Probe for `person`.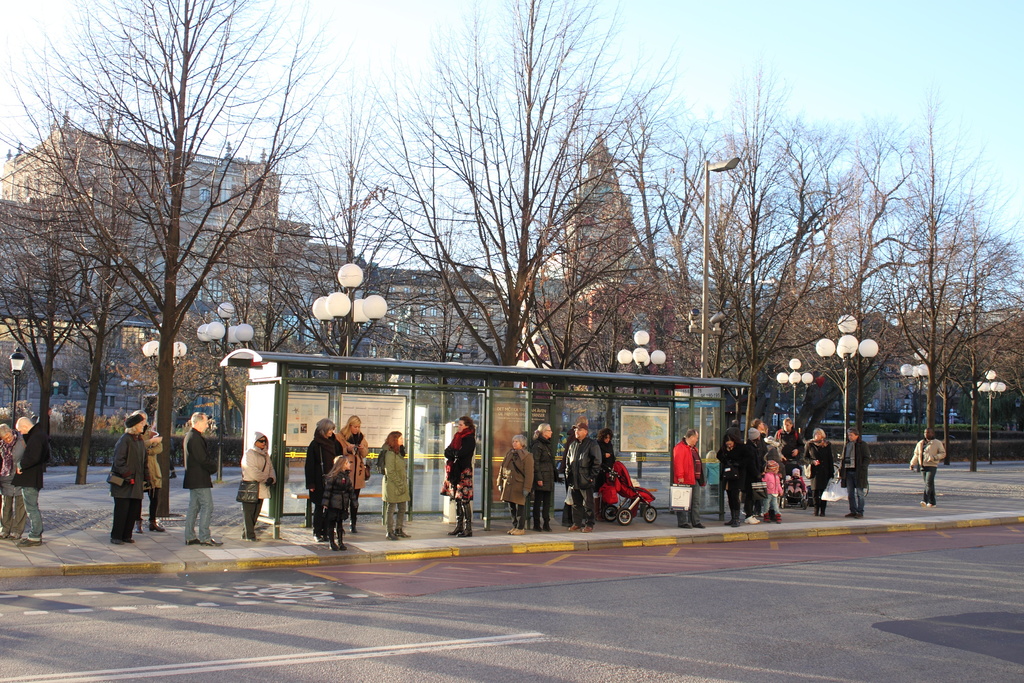
Probe result: BBox(182, 411, 223, 548).
